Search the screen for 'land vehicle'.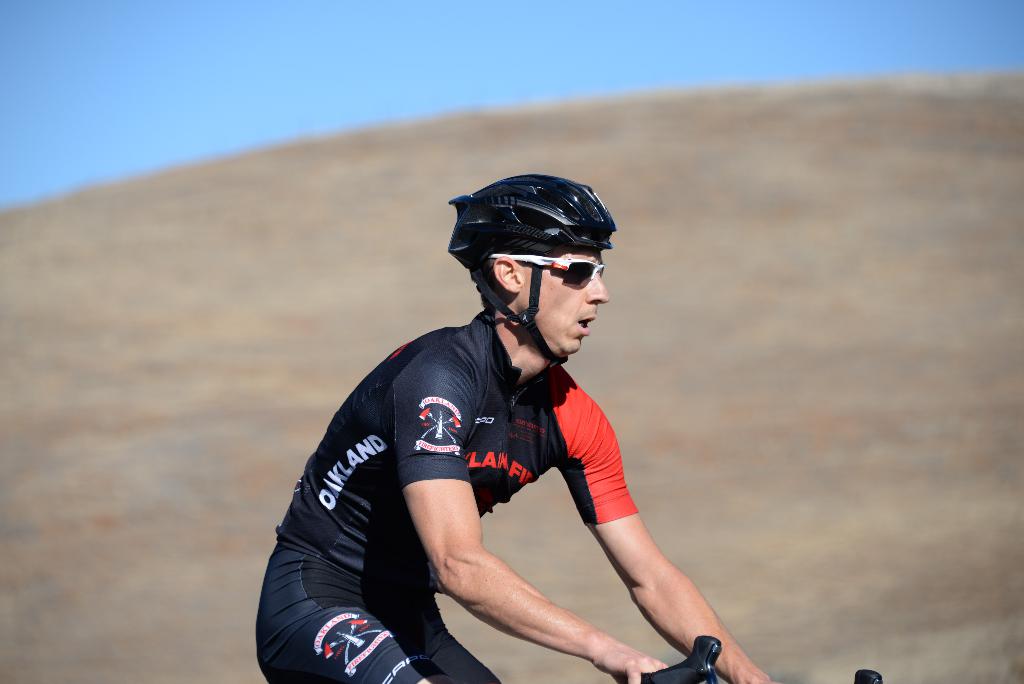
Found at crop(621, 636, 885, 683).
